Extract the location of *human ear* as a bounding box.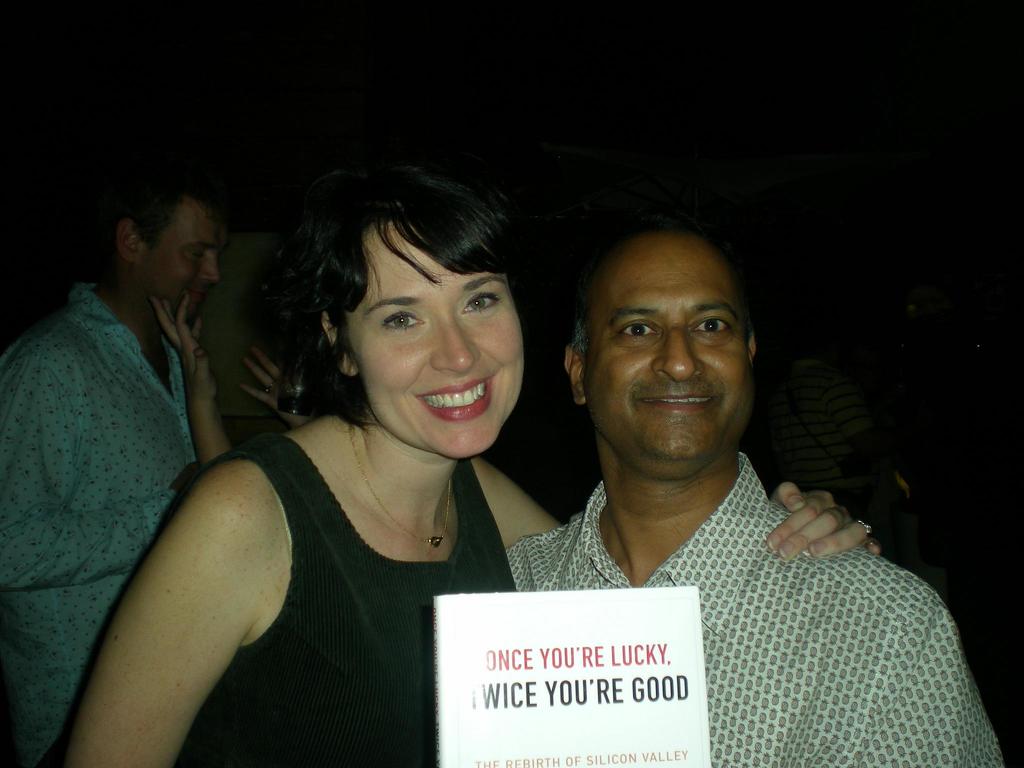
pyautogui.locateOnScreen(562, 345, 586, 402).
